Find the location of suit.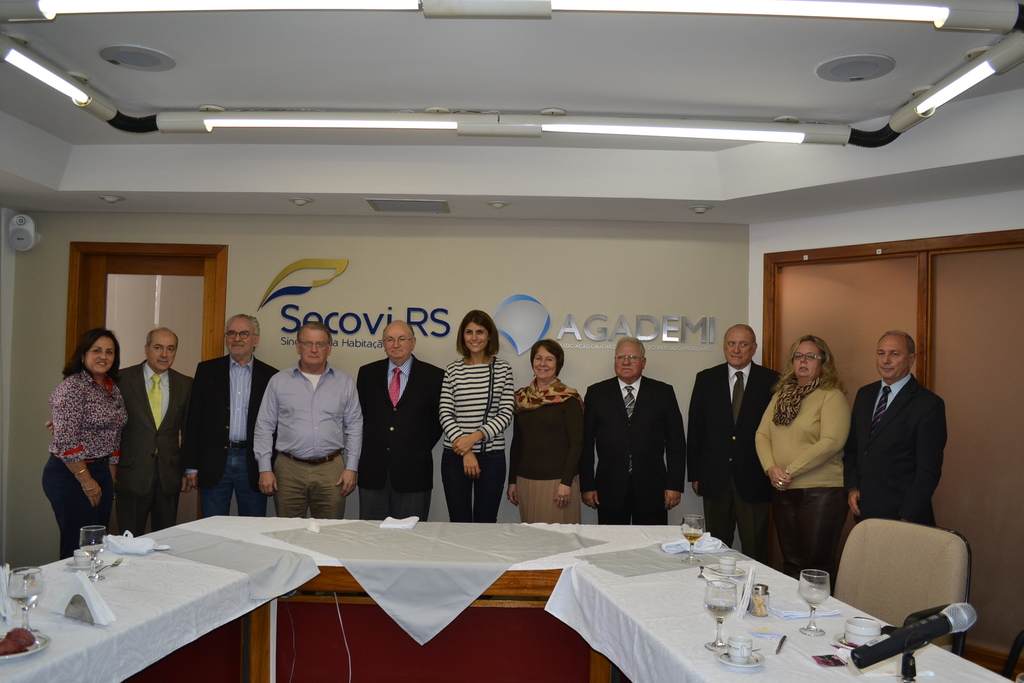
Location: 354,356,444,523.
